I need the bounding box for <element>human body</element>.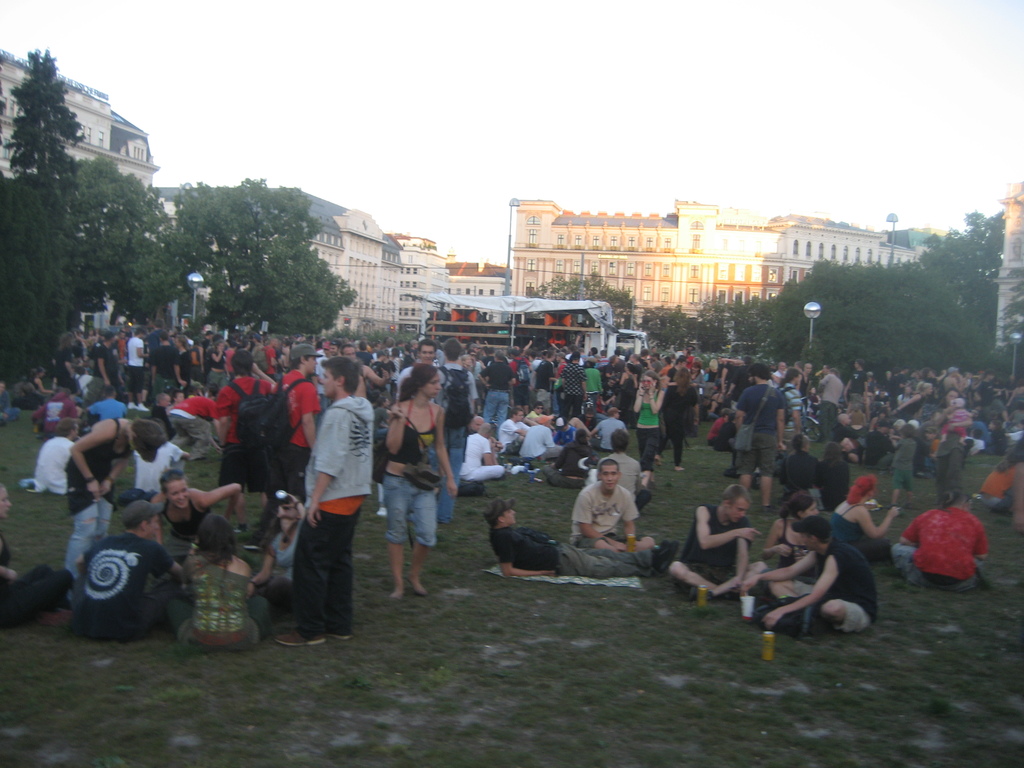
Here it is: bbox=[520, 413, 557, 463].
